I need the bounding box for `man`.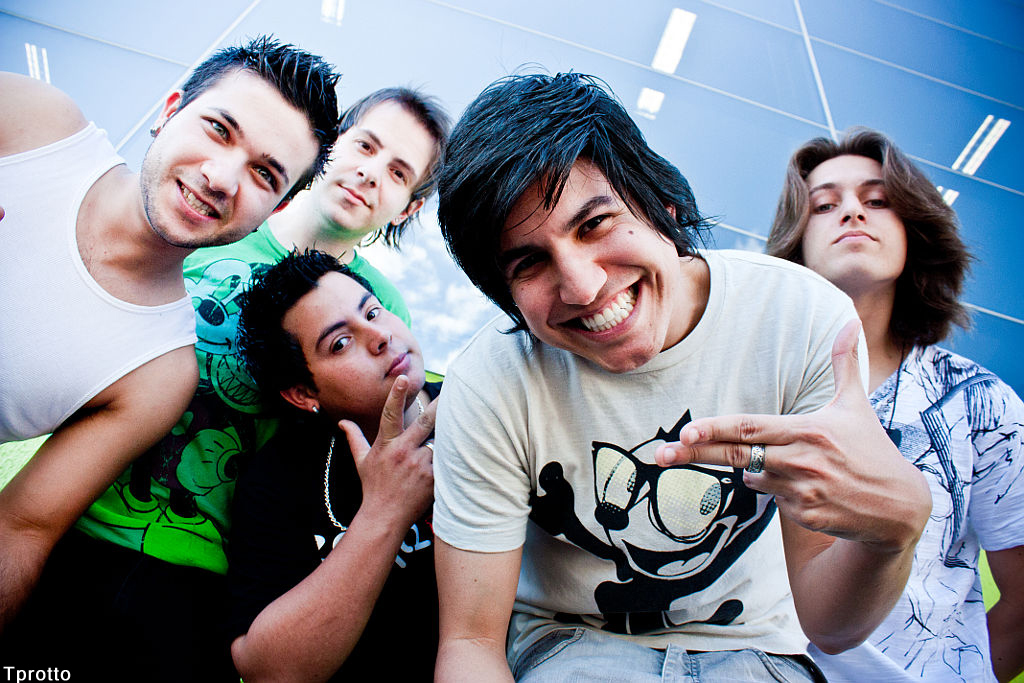
Here it is: (x1=0, y1=81, x2=451, y2=682).
